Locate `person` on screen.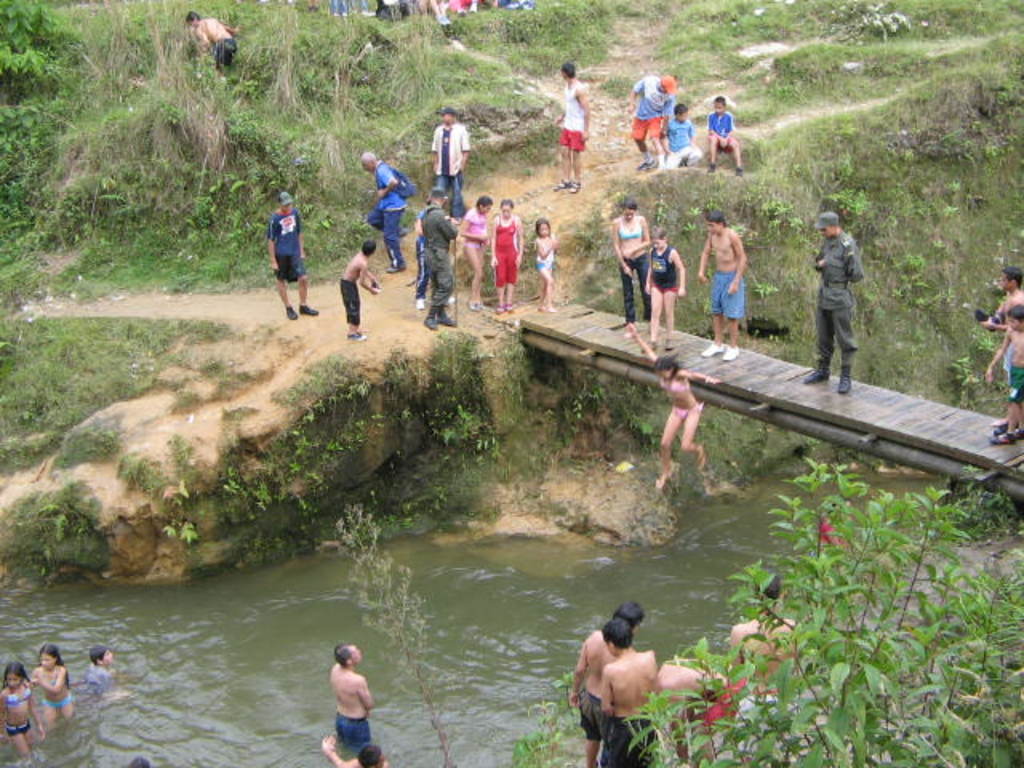
On screen at pyautogui.locateOnScreen(266, 190, 320, 322).
